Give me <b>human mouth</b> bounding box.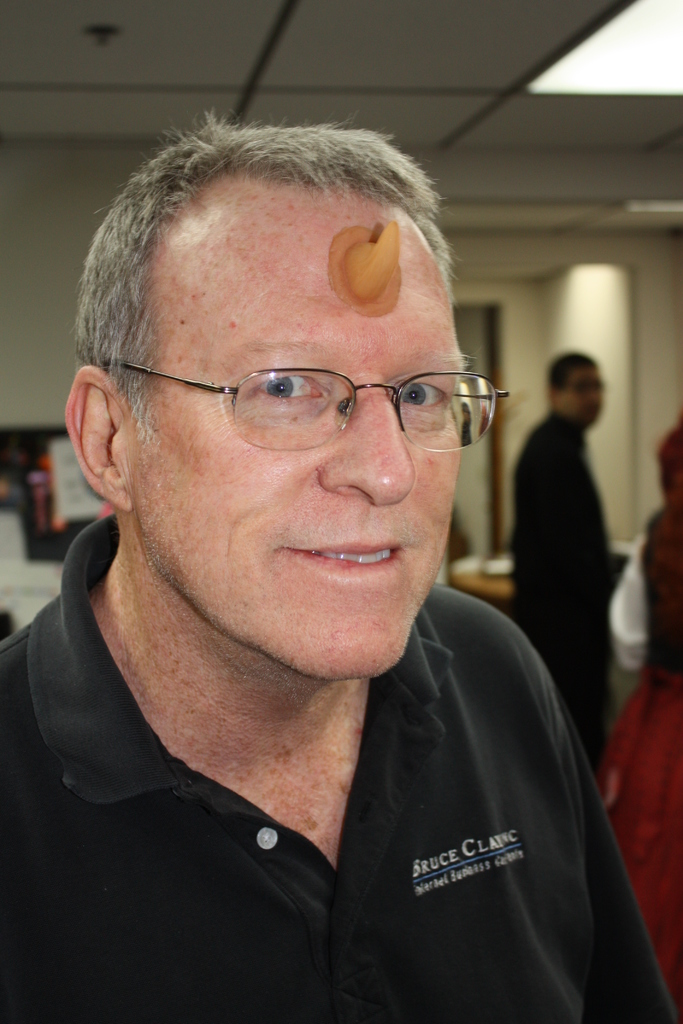
{"left": 243, "top": 536, "right": 427, "bottom": 591}.
